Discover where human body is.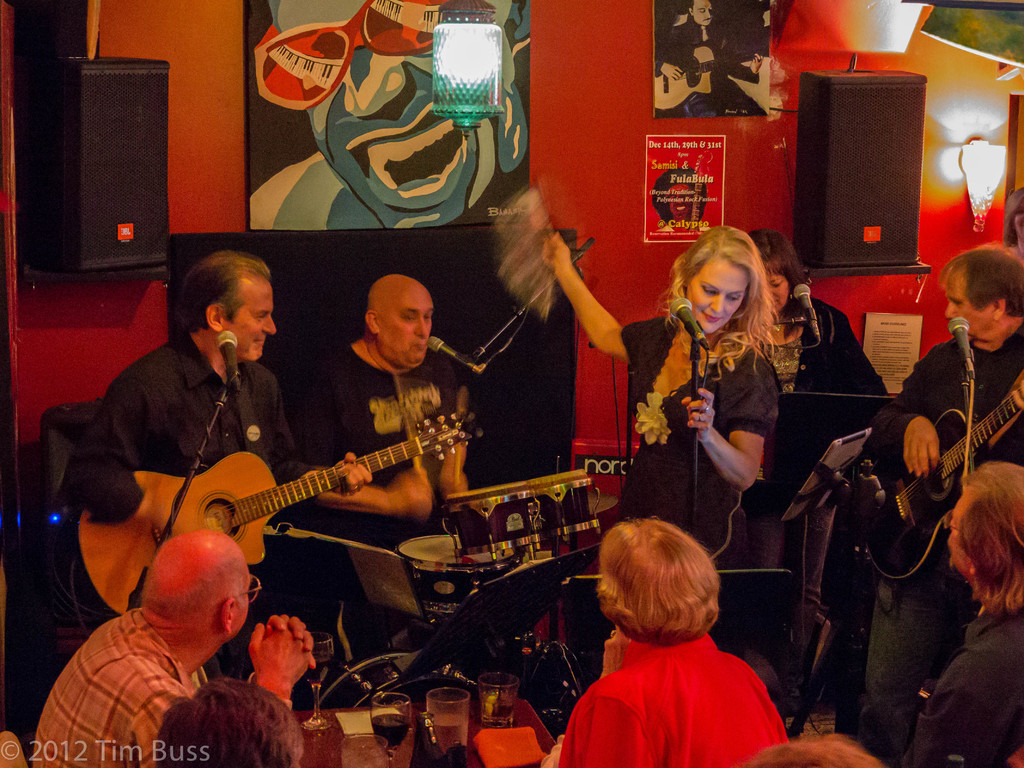
Discovered at [left=46, top=252, right=365, bottom=647].
